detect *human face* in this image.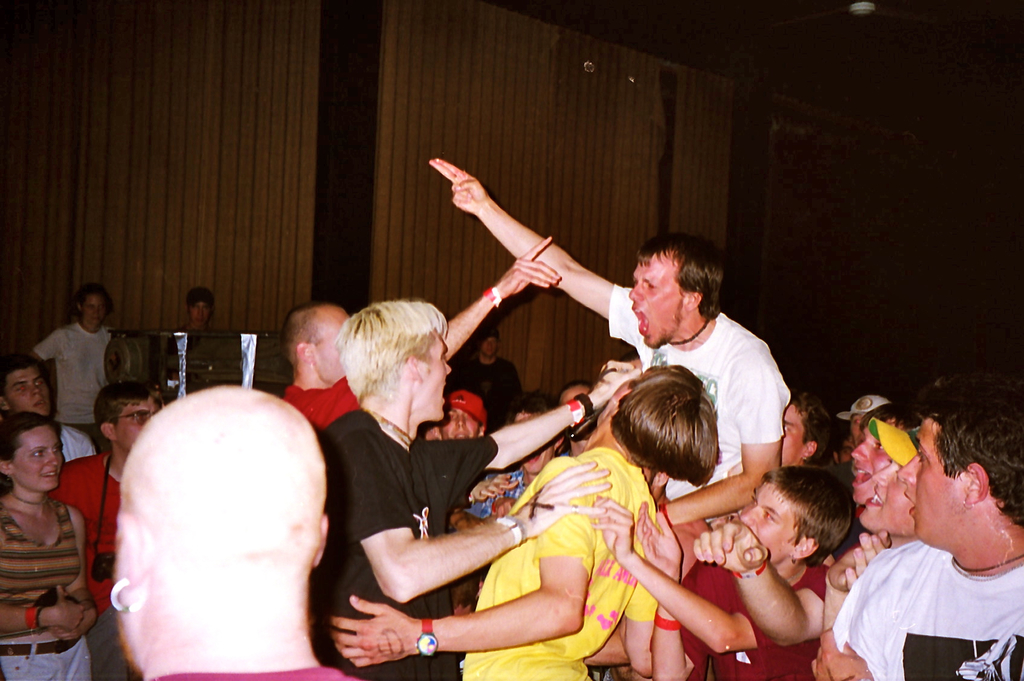
Detection: [x1=483, y1=339, x2=499, y2=358].
